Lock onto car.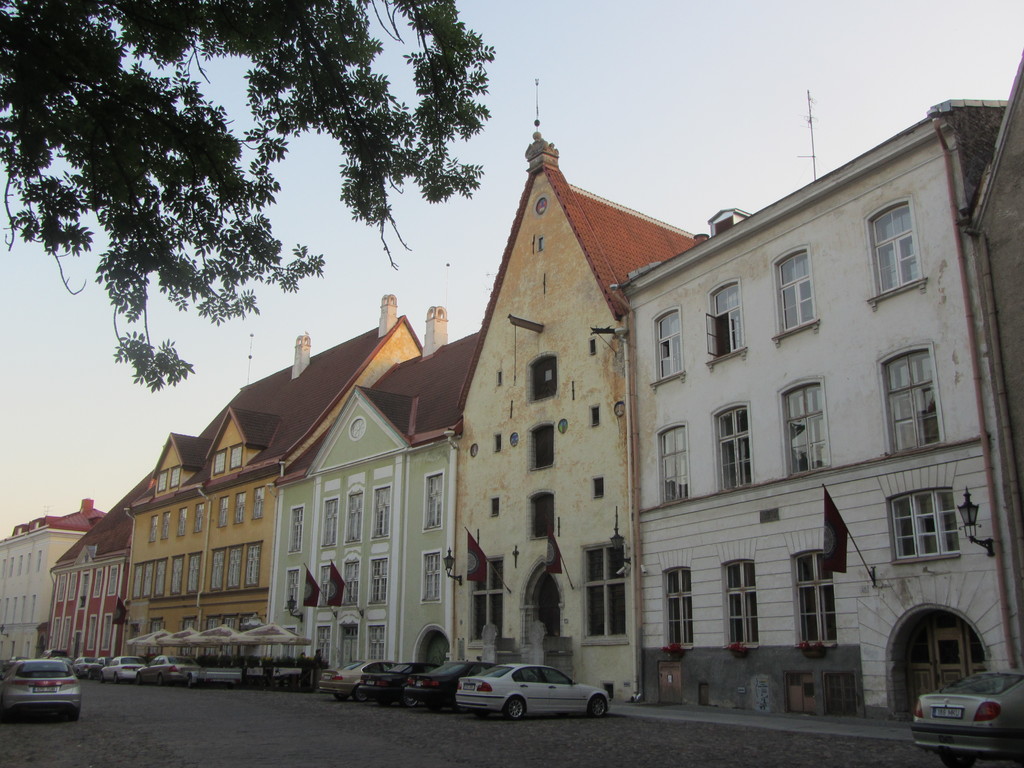
Locked: x1=68, y1=657, x2=95, y2=678.
